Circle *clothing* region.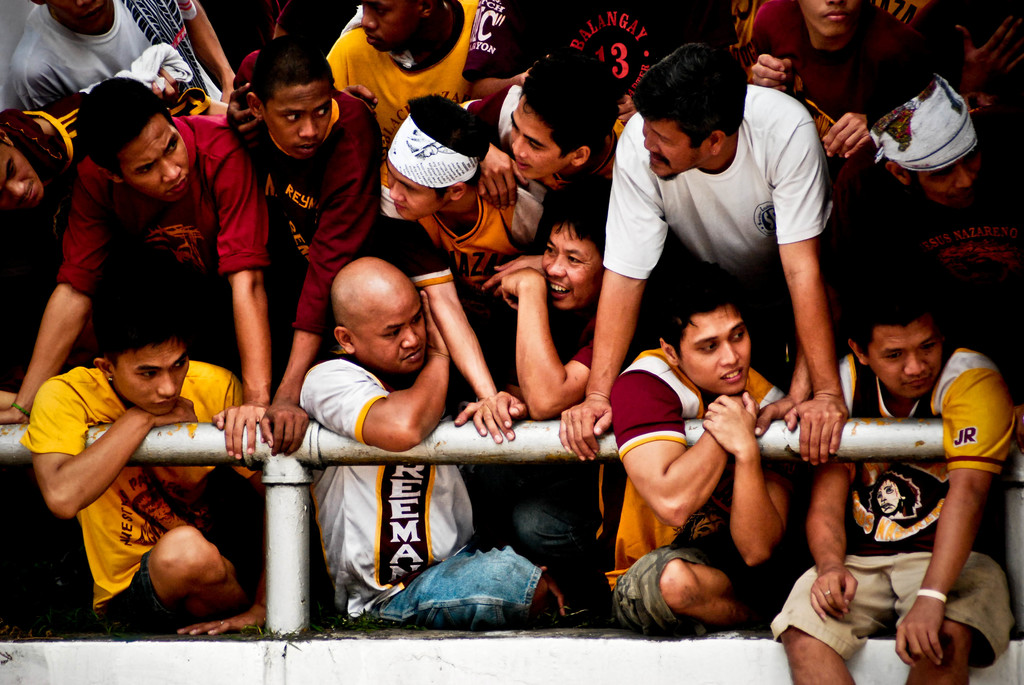
Region: 6, 0, 232, 116.
